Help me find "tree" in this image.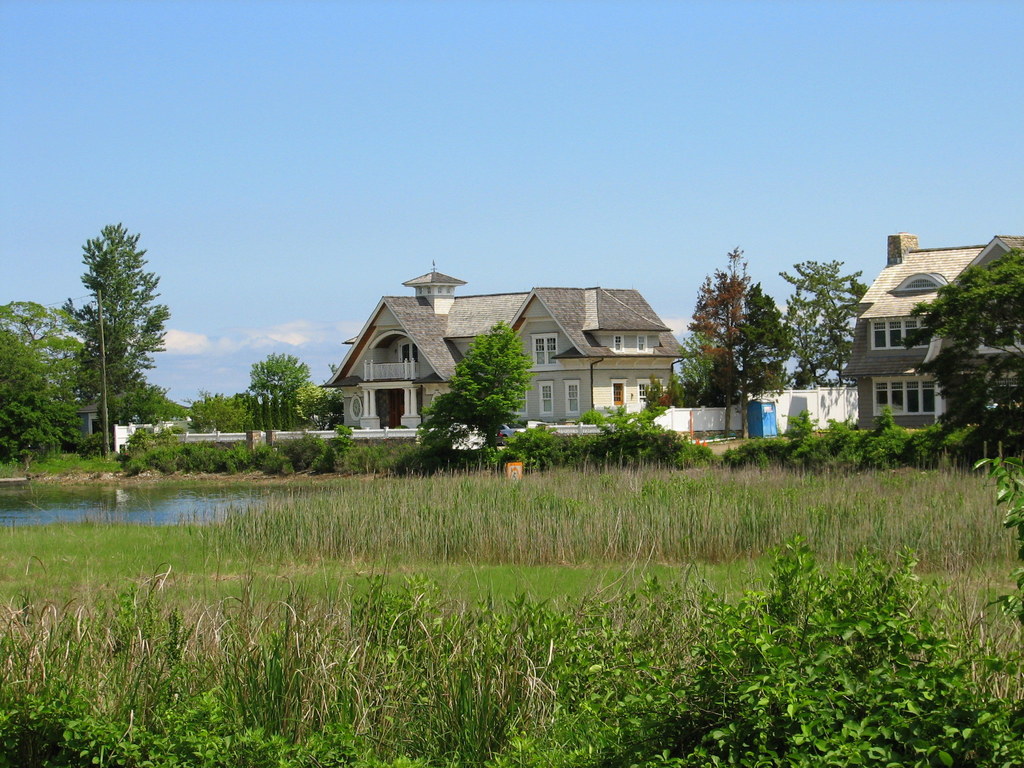
Found it: locate(436, 319, 536, 457).
